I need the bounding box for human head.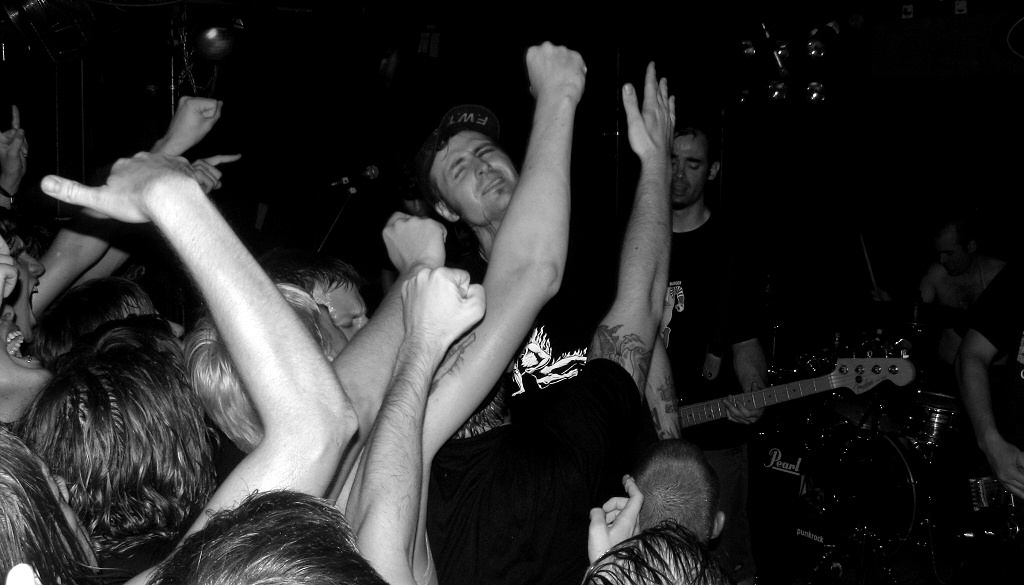
Here it is: l=42, t=275, r=188, b=361.
